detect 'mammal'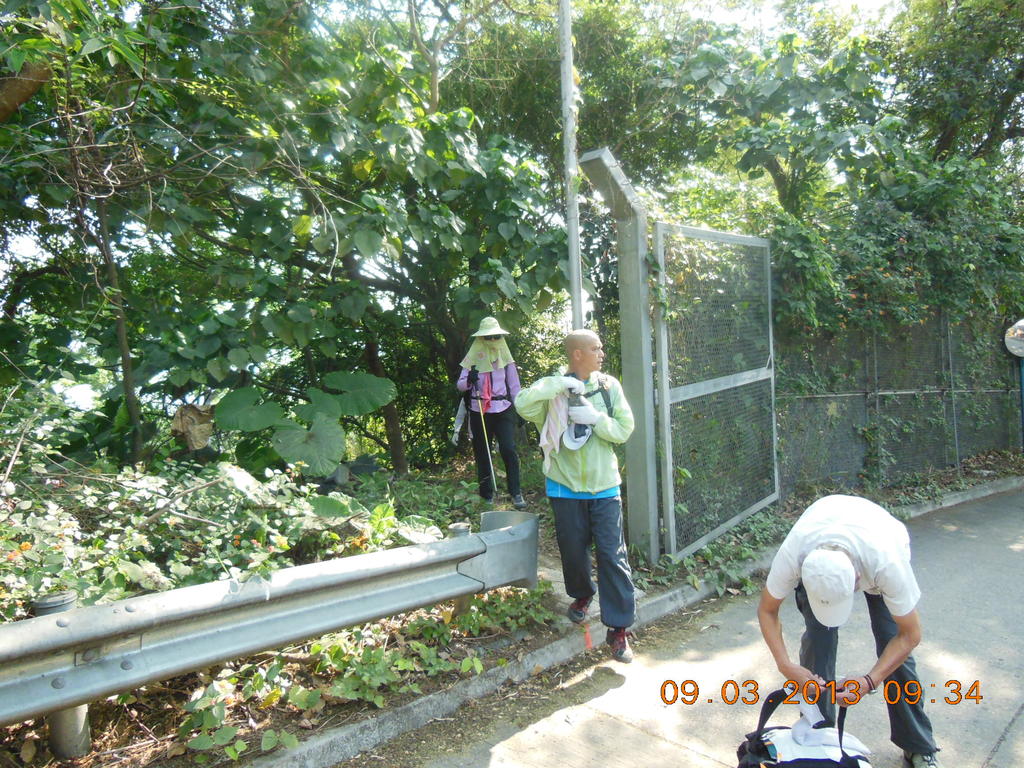
{"x1": 513, "y1": 327, "x2": 637, "y2": 663}
